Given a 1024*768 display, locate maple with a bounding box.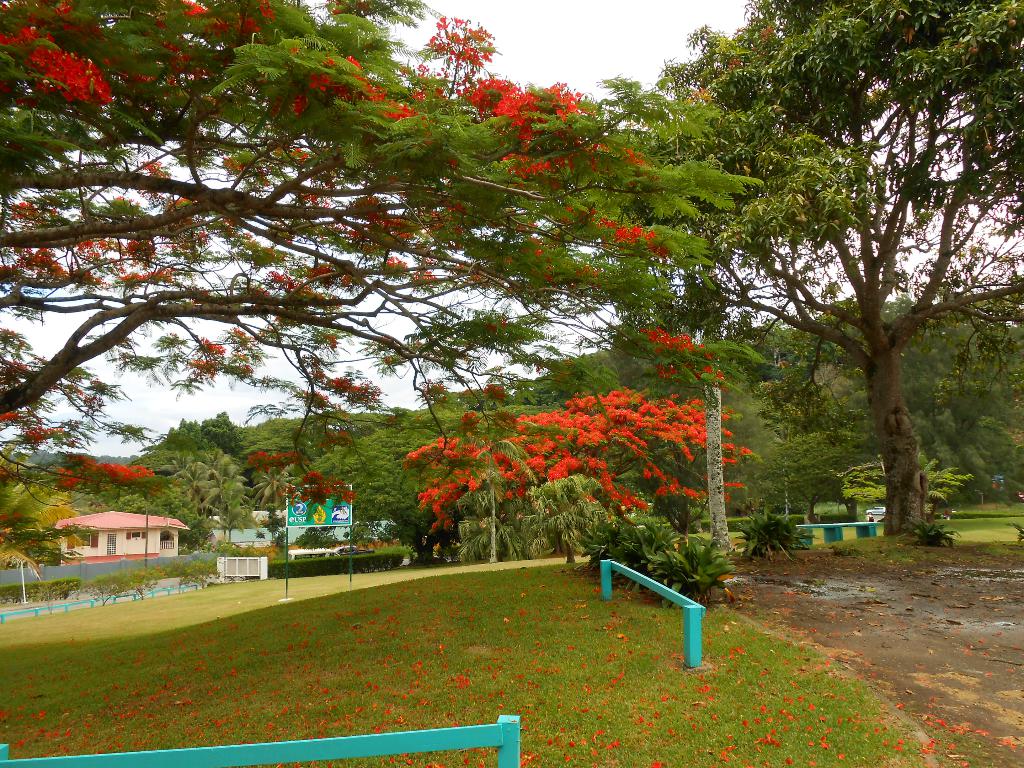
Located: {"left": 250, "top": 365, "right": 556, "bottom": 561}.
